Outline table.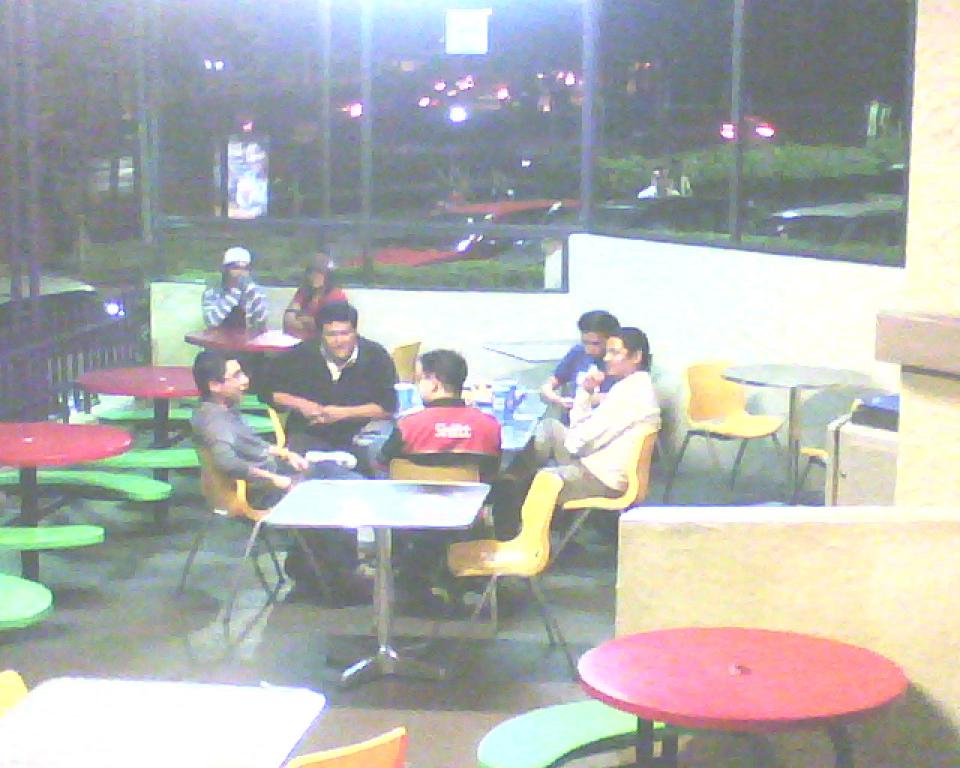
Outline: detection(221, 456, 517, 659).
